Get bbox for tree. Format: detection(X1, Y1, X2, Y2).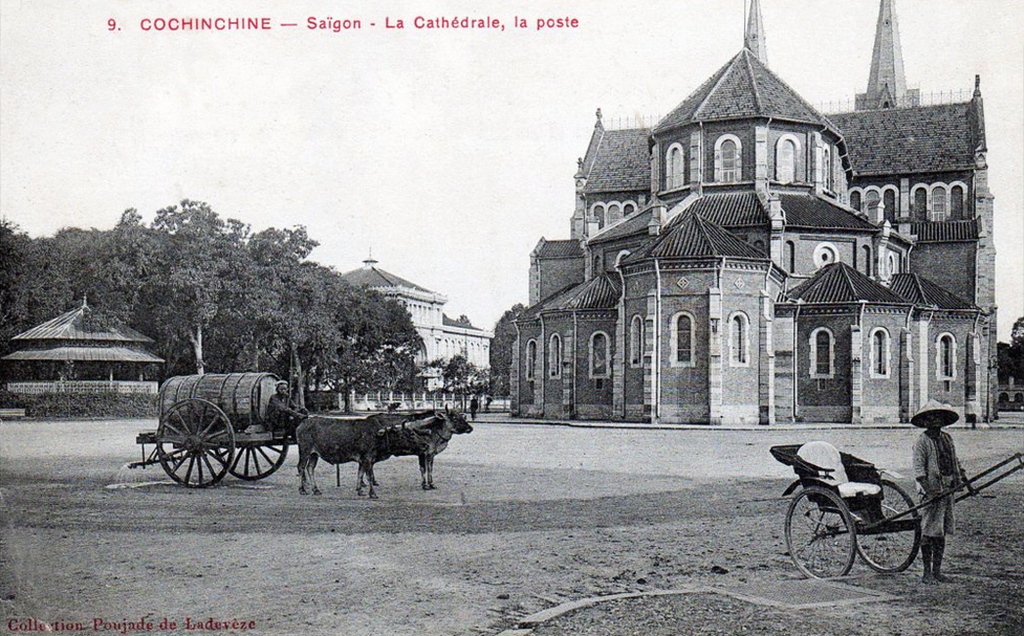
detection(131, 202, 245, 371).
